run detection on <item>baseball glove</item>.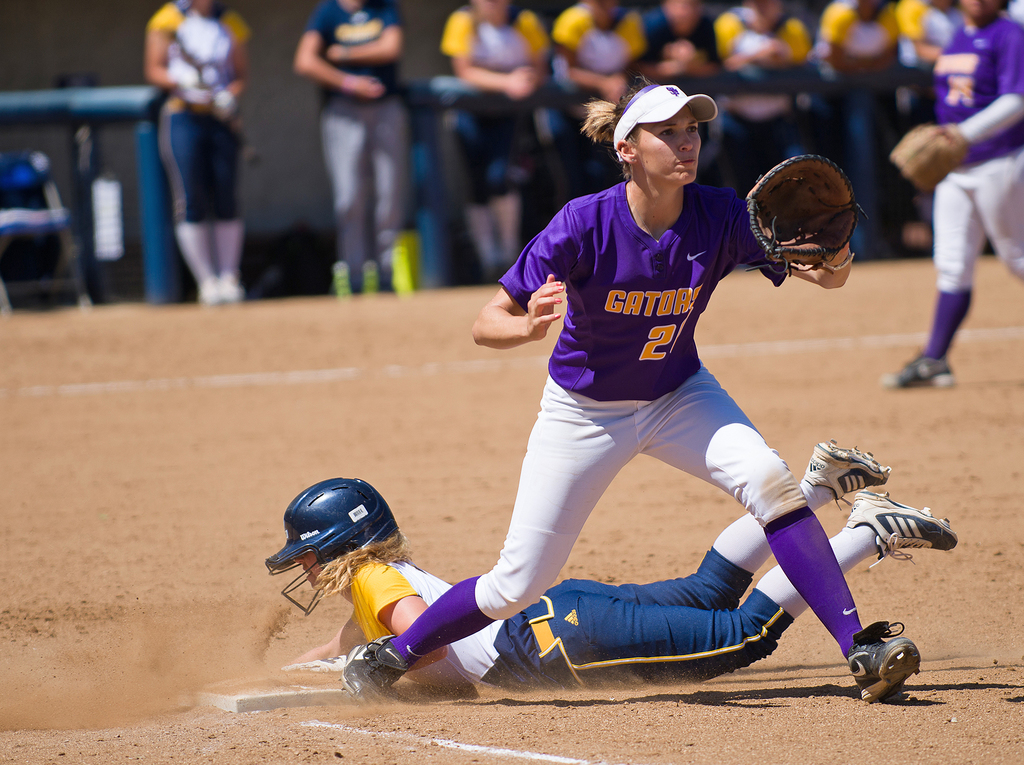
Result: pyautogui.locateOnScreen(744, 150, 871, 278).
